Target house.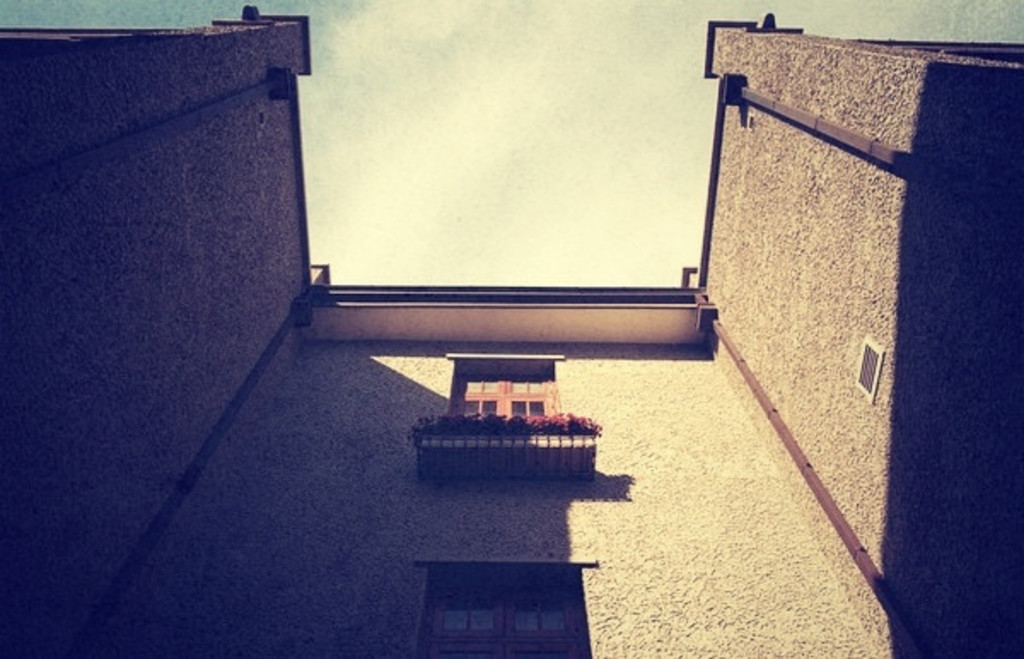
Target region: select_region(0, 2, 1022, 656).
